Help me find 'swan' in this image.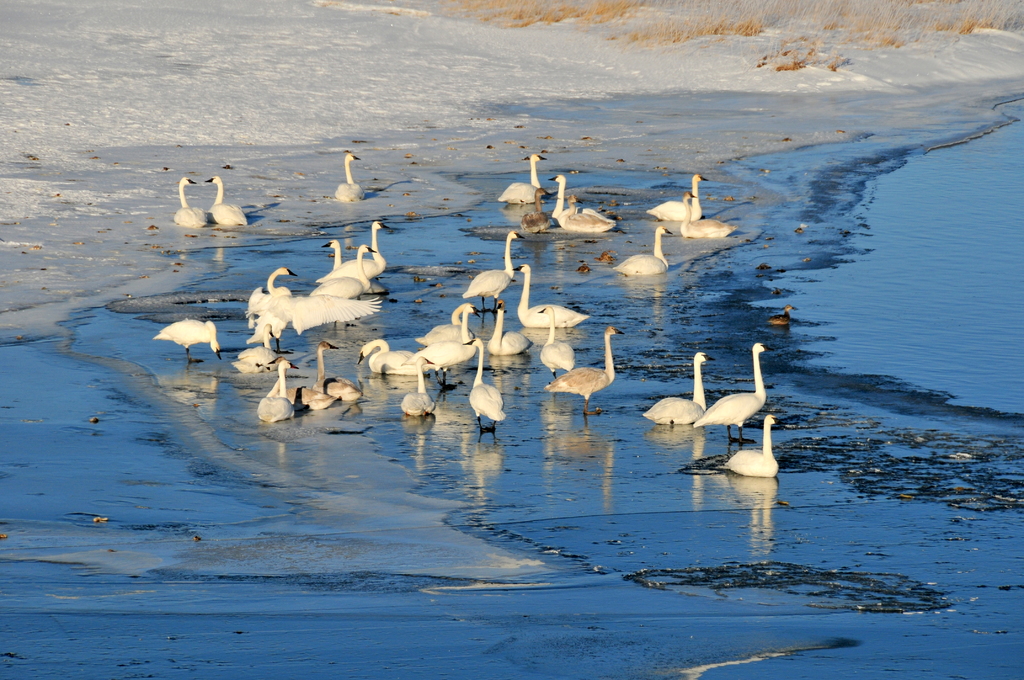
Found it: (354,336,433,378).
